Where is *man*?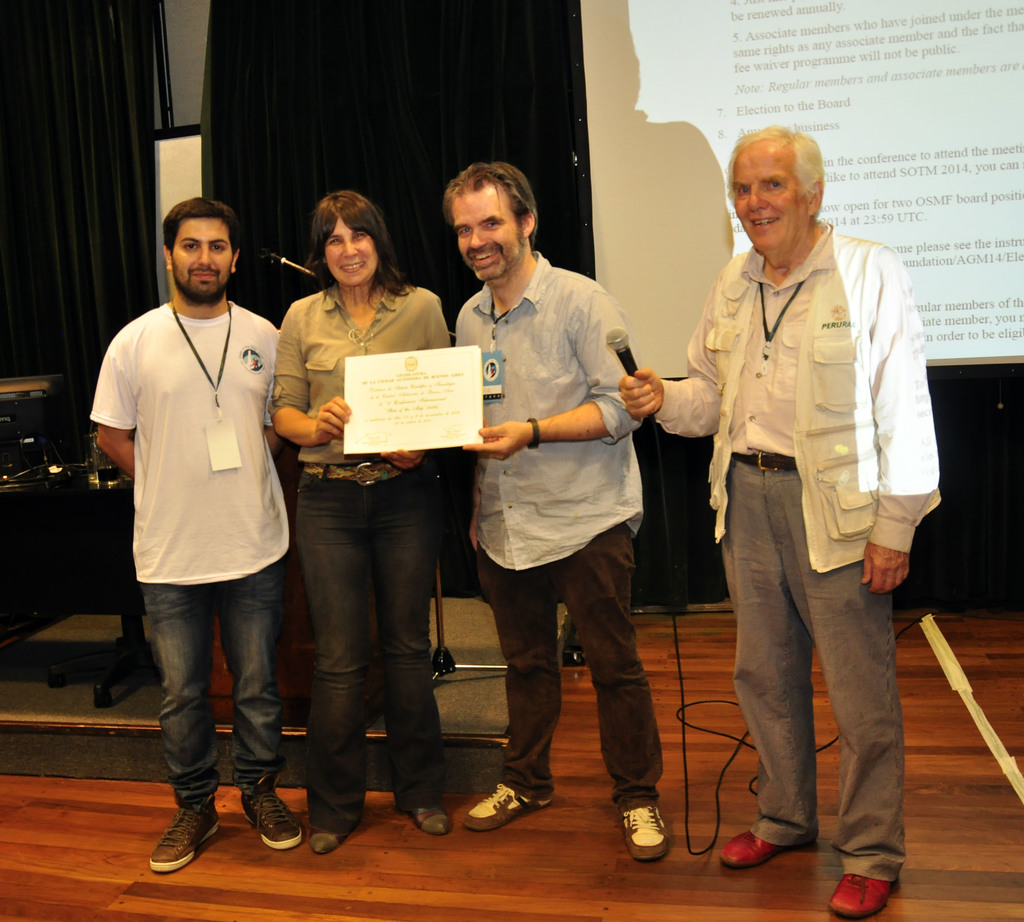
[left=88, top=198, right=304, bottom=884].
